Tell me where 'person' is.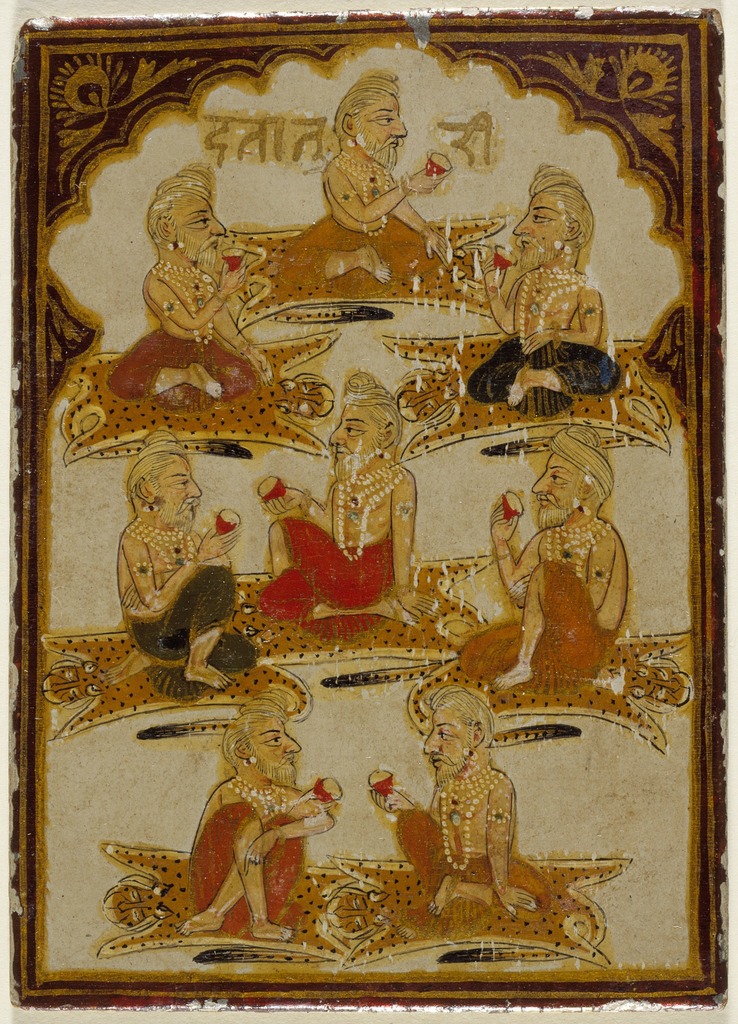
'person' is at rect(176, 686, 352, 941).
